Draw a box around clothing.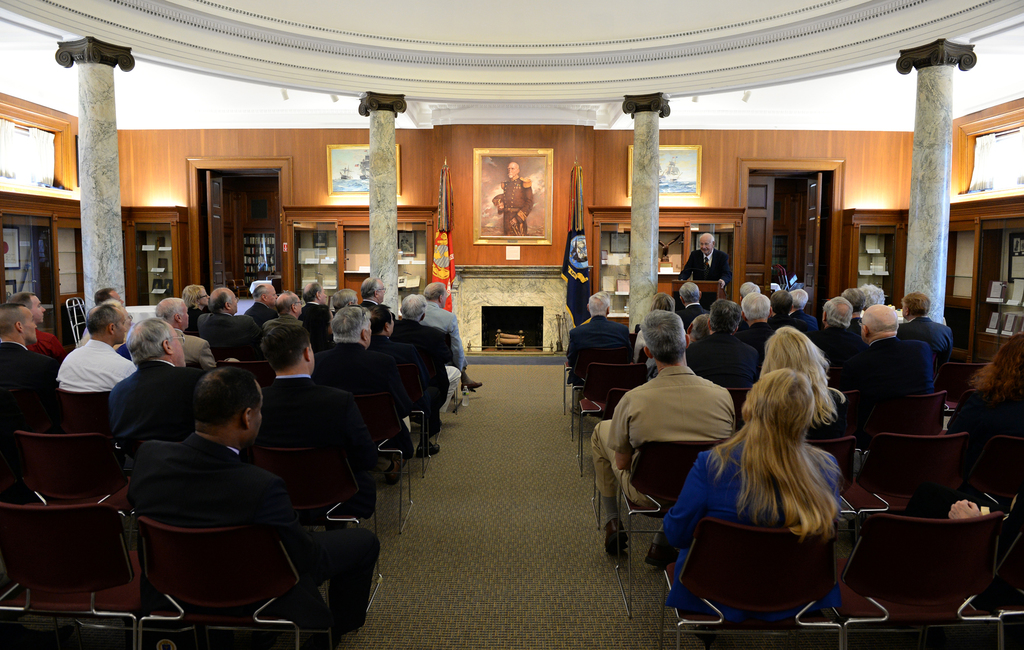
region(850, 322, 922, 423).
